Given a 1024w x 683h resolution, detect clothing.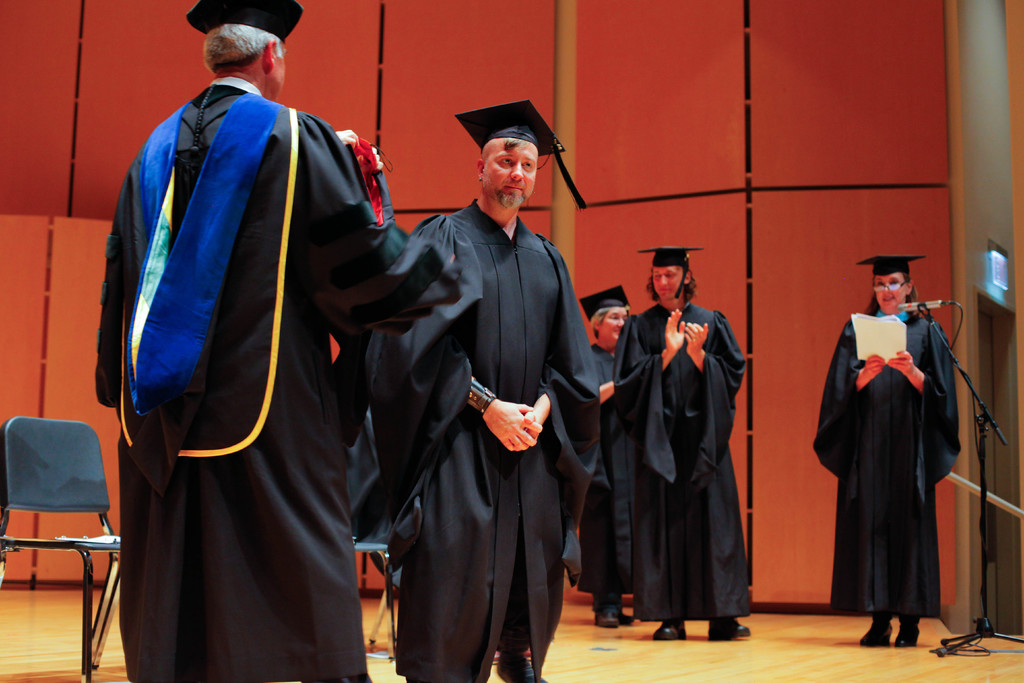
[left=101, top=79, right=431, bottom=682].
